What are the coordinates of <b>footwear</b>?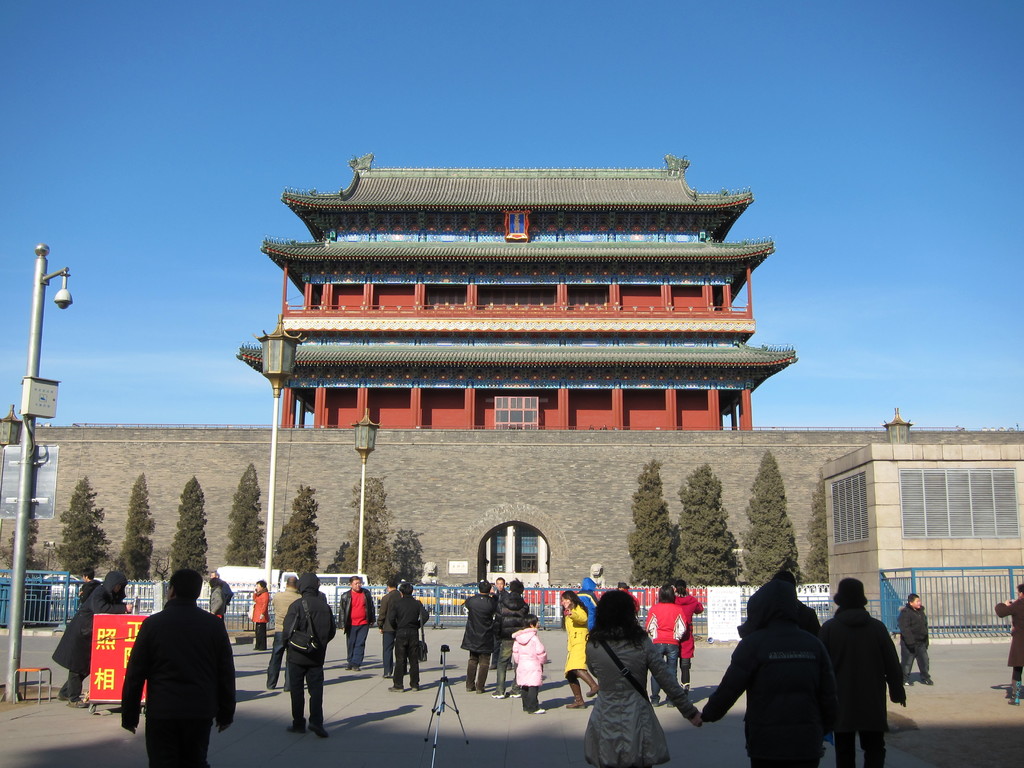
left=388, top=688, right=401, bottom=691.
